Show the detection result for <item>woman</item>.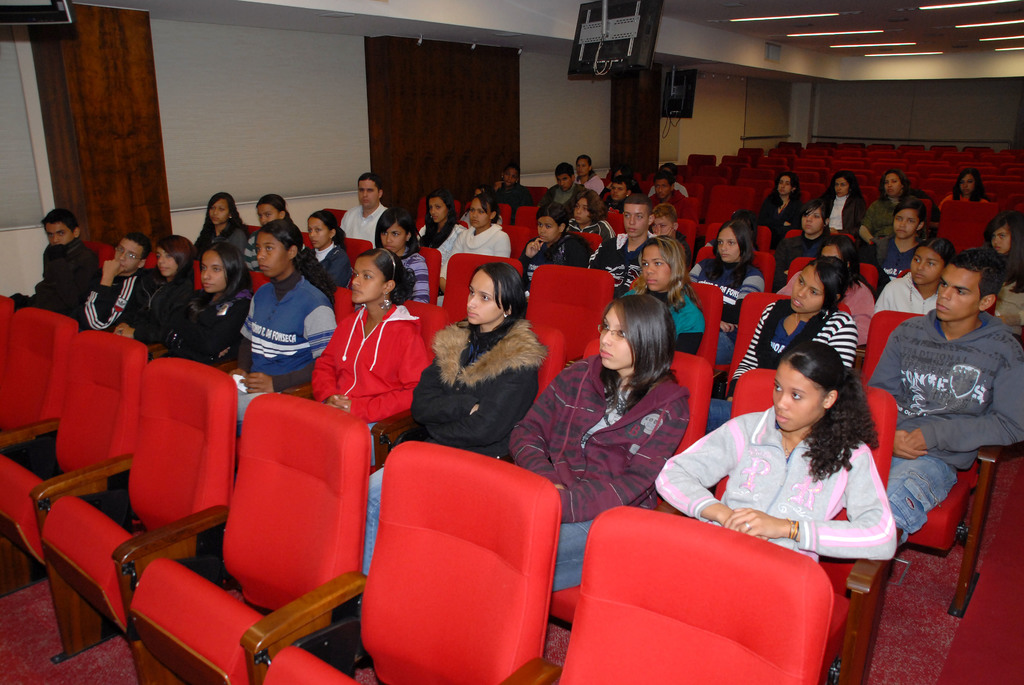
[left=153, top=247, right=257, bottom=375].
